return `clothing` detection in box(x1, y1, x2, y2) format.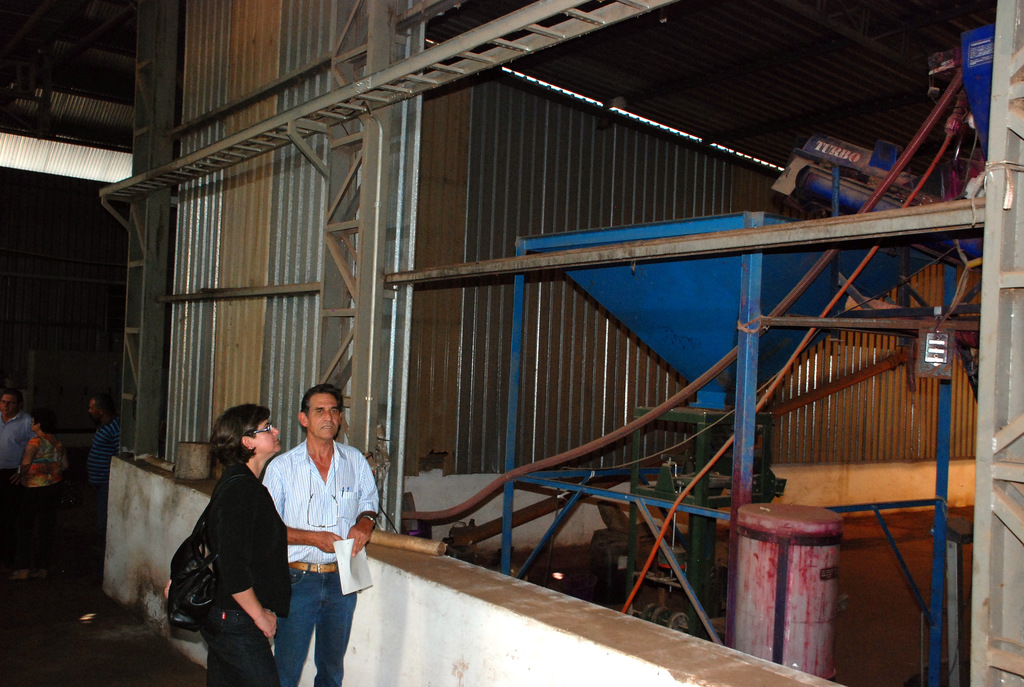
box(178, 461, 287, 686).
